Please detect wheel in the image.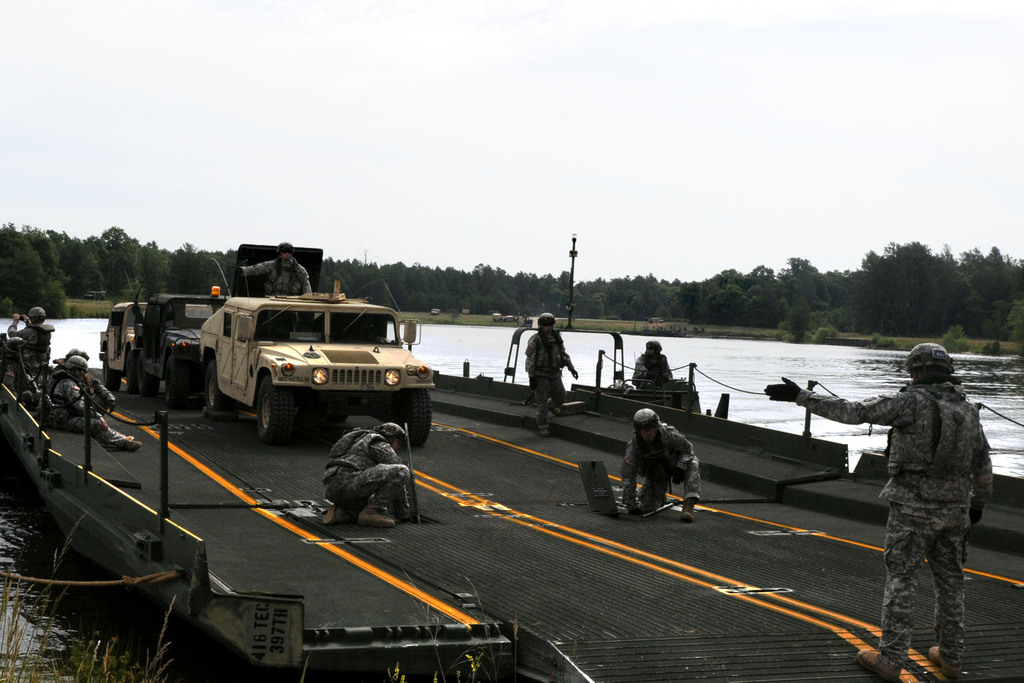
bbox(239, 383, 305, 449).
